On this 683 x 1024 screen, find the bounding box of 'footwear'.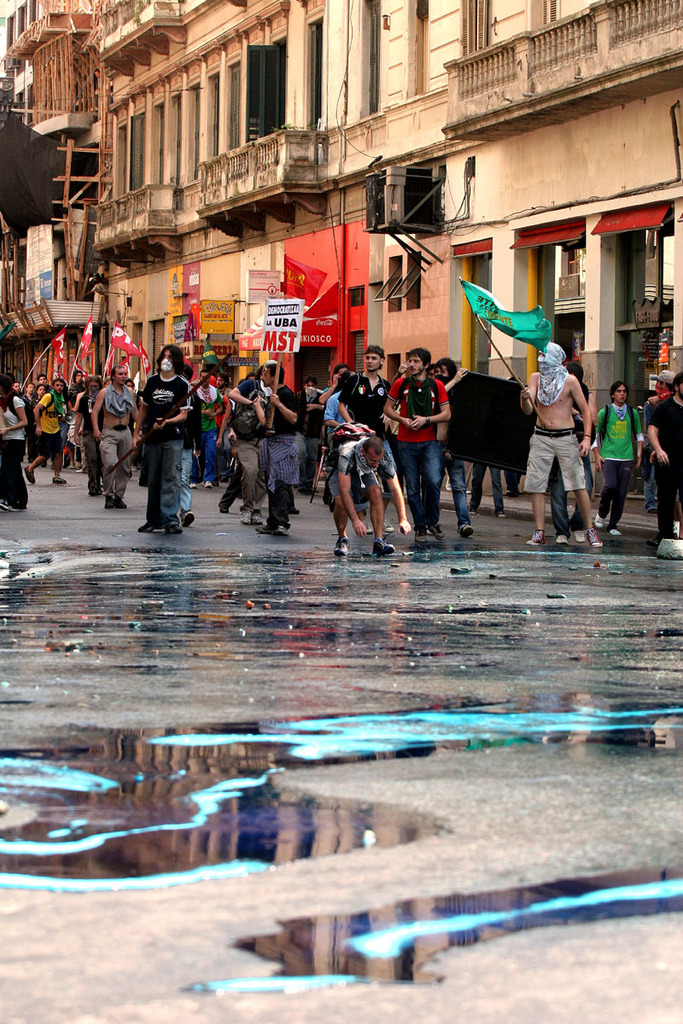
Bounding box: 168/521/181/532.
